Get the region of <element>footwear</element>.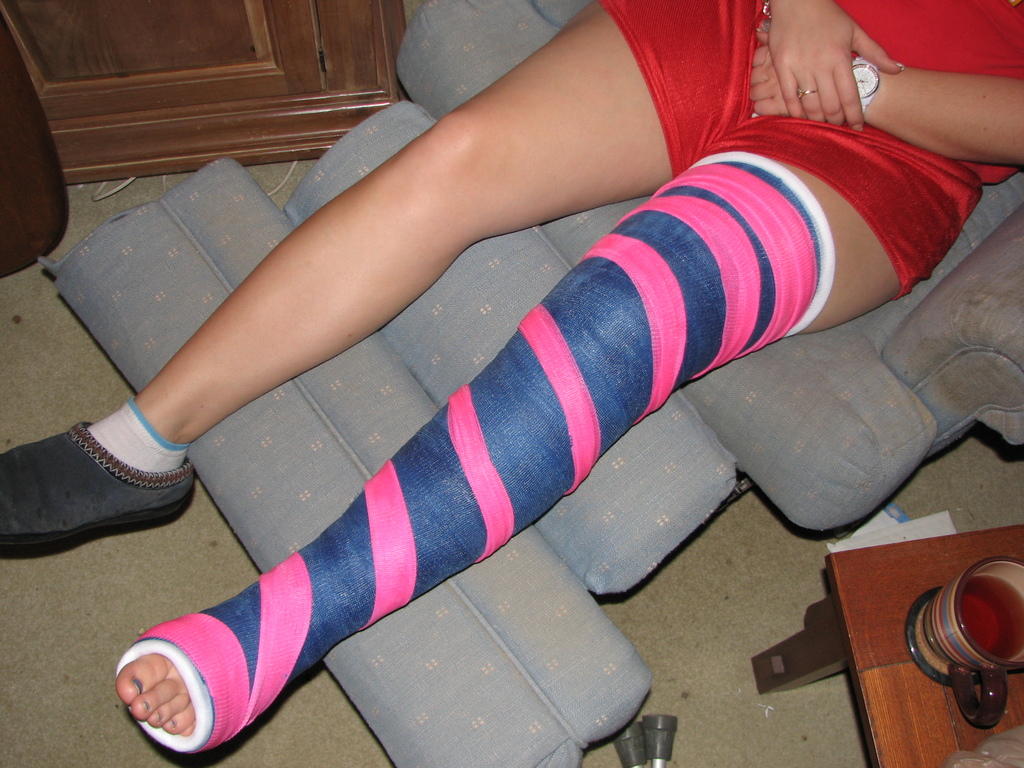
6/413/196/584.
